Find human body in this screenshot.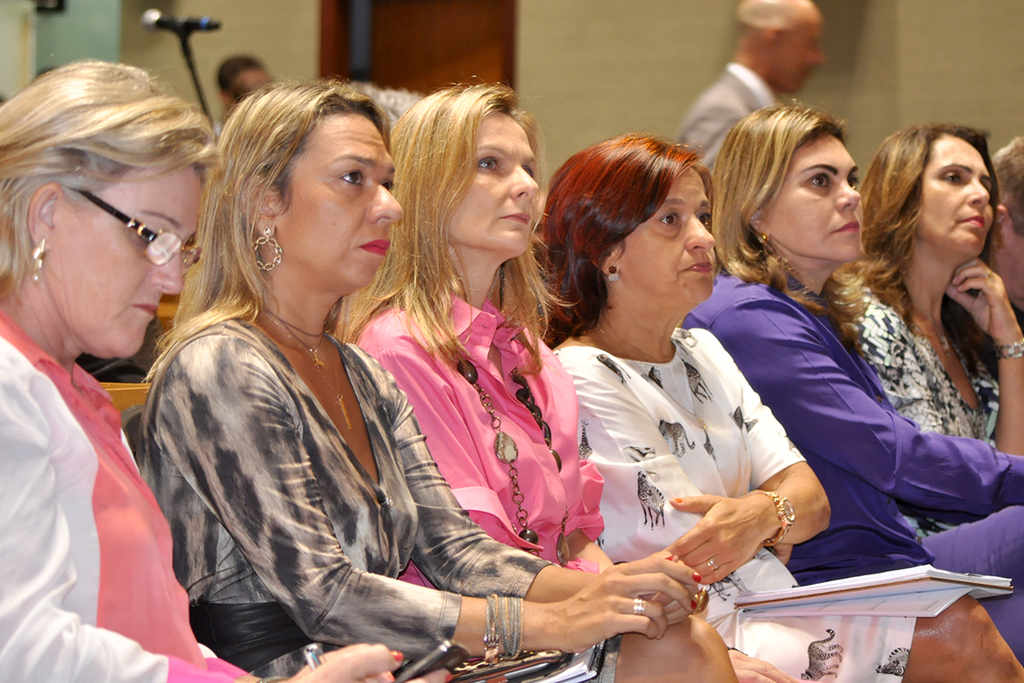
The bounding box for human body is 681/66/783/177.
